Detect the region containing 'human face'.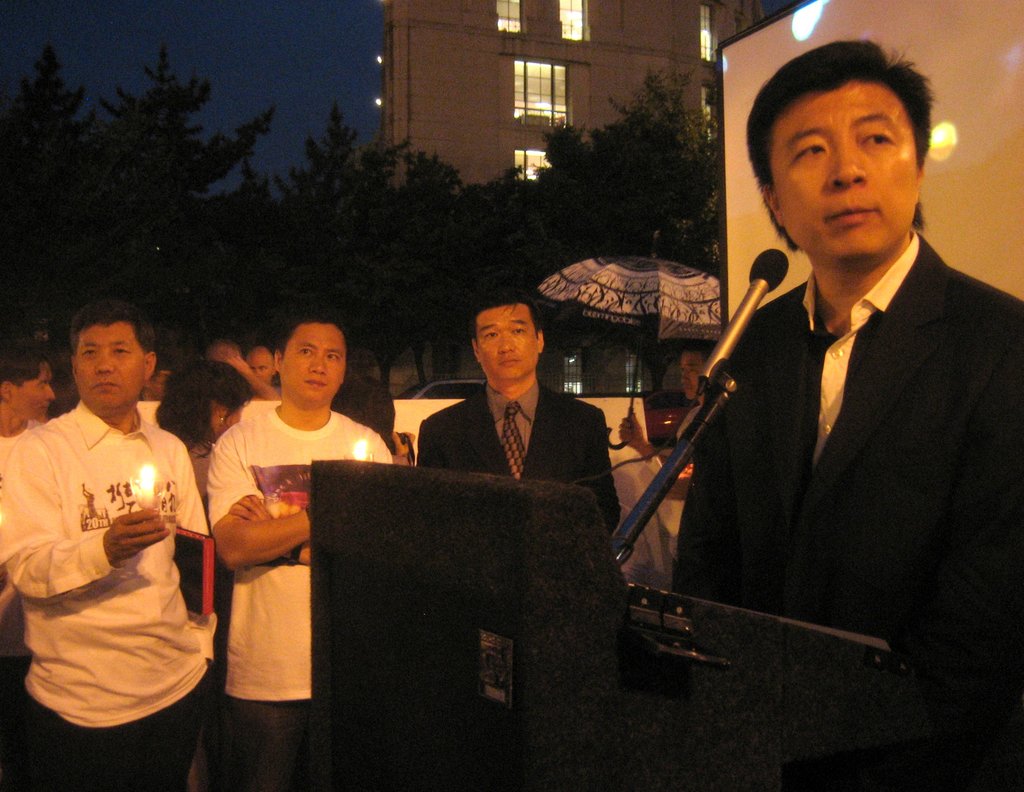
764/77/918/272.
